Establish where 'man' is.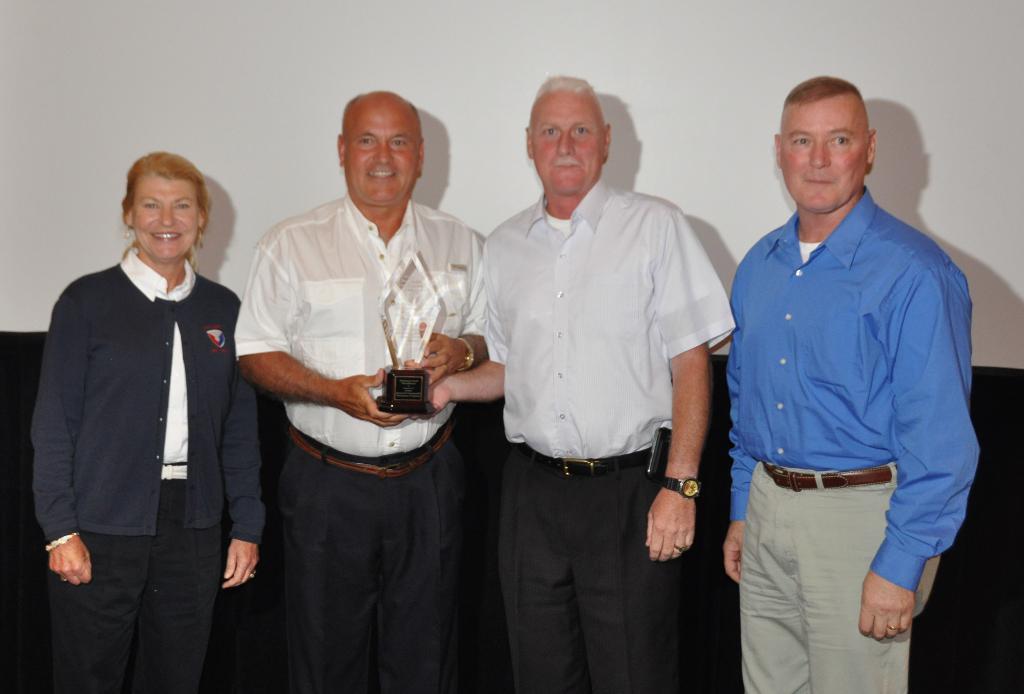
Established at x1=719, y1=75, x2=973, y2=693.
